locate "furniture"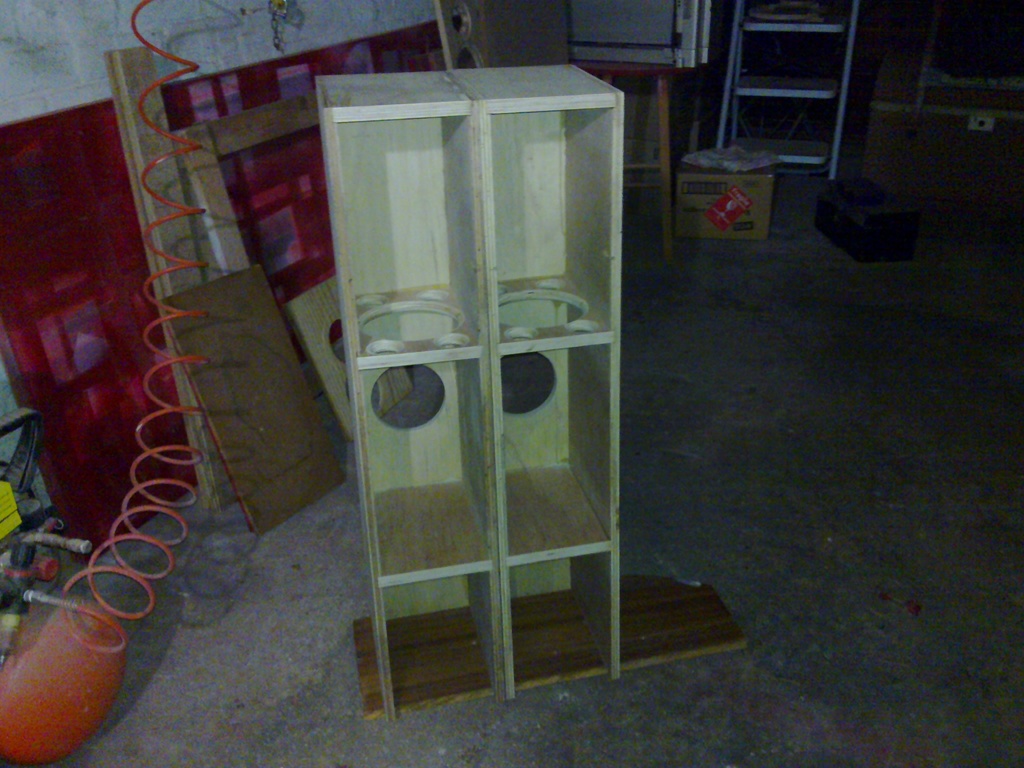
<bbox>577, 58, 675, 212</bbox>
